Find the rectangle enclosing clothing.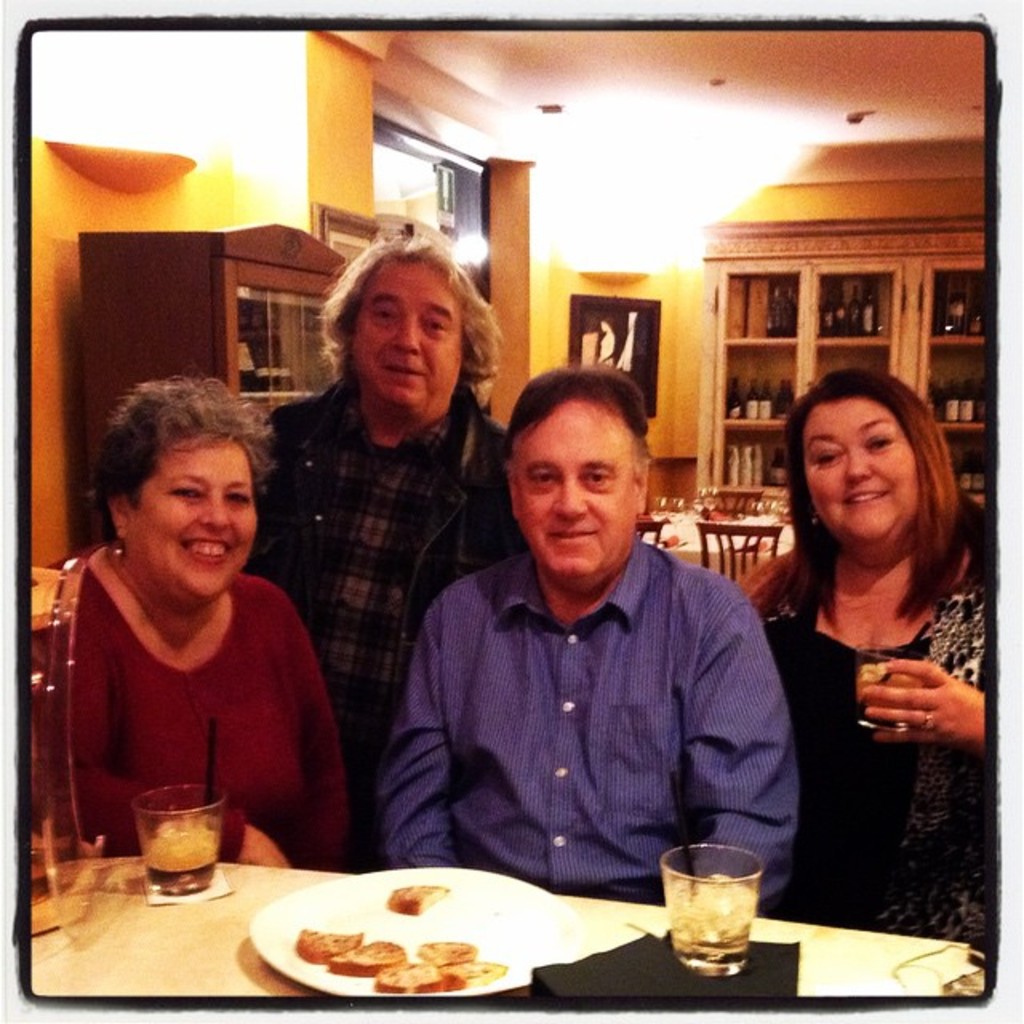
pyautogui.locateOnScreen(258, 373, 522, 867).
